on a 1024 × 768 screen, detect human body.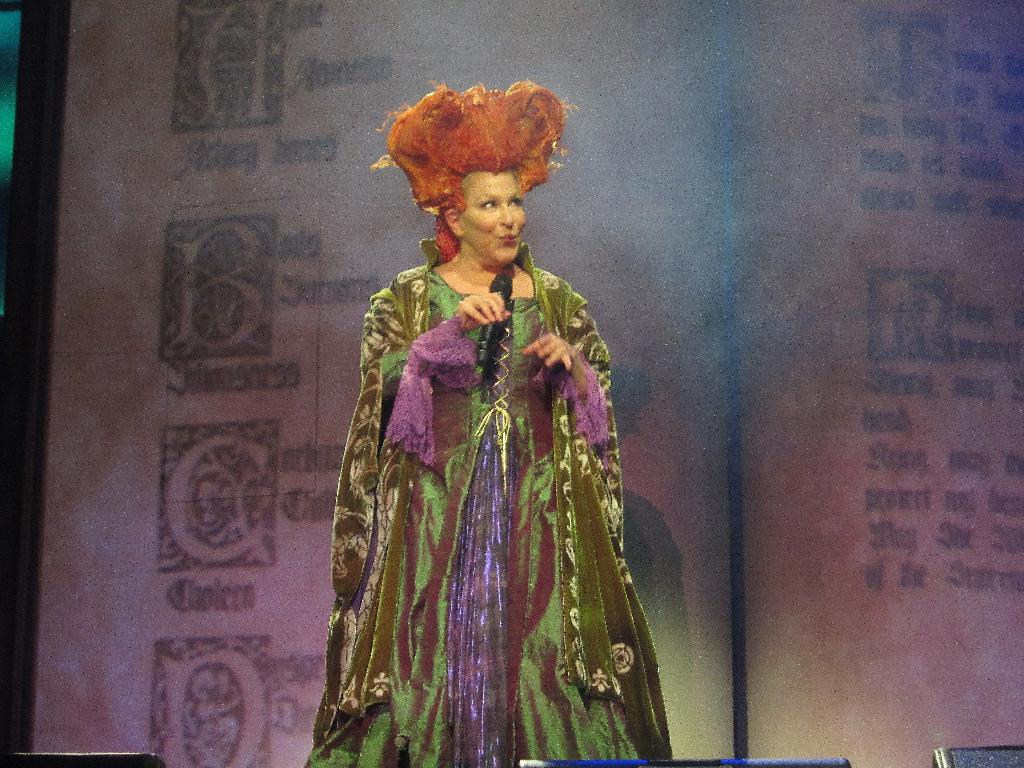
bbox(314, 111, 662, 767).
